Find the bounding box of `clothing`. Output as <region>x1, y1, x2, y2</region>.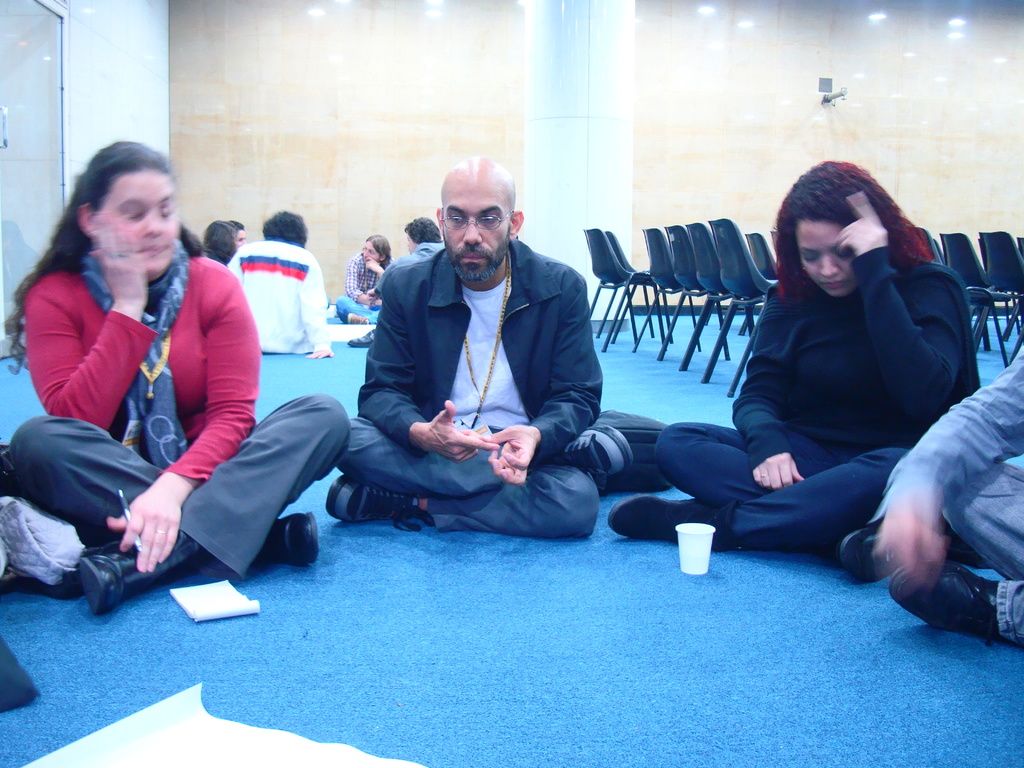
<region>869, 344, 1023, 643</region>.
